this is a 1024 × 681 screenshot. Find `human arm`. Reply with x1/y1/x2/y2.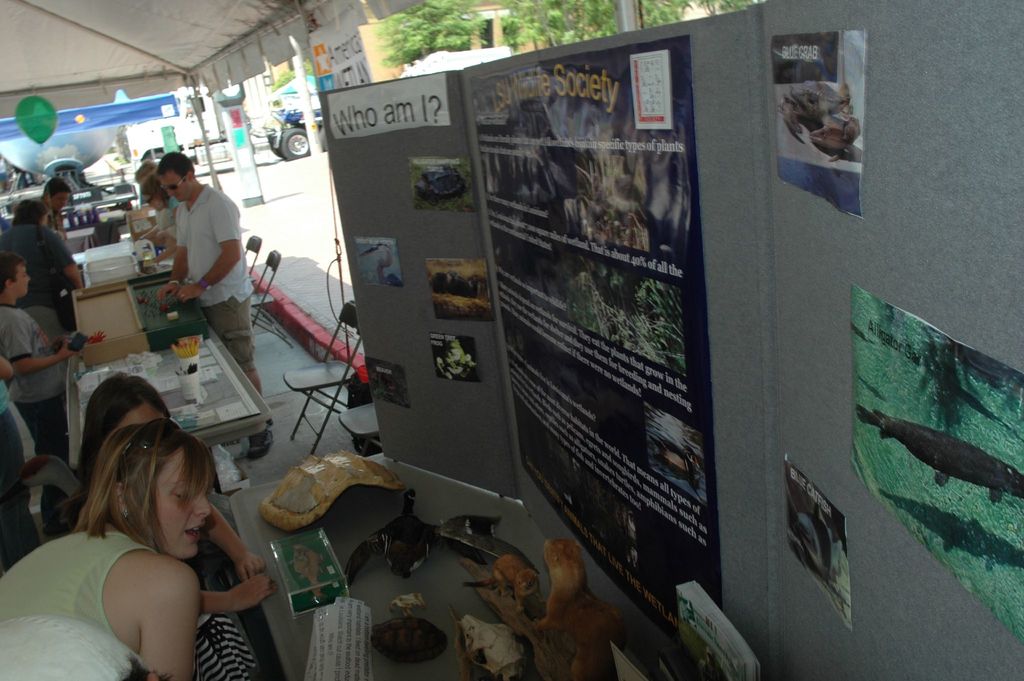
141/560/192/680.
